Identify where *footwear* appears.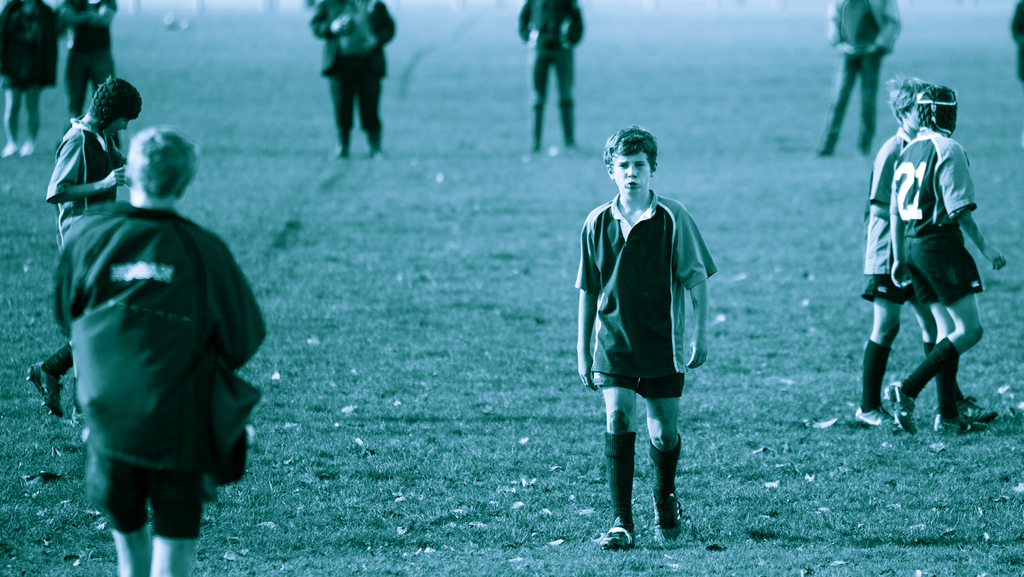
Appears at 936:406:986:435.
